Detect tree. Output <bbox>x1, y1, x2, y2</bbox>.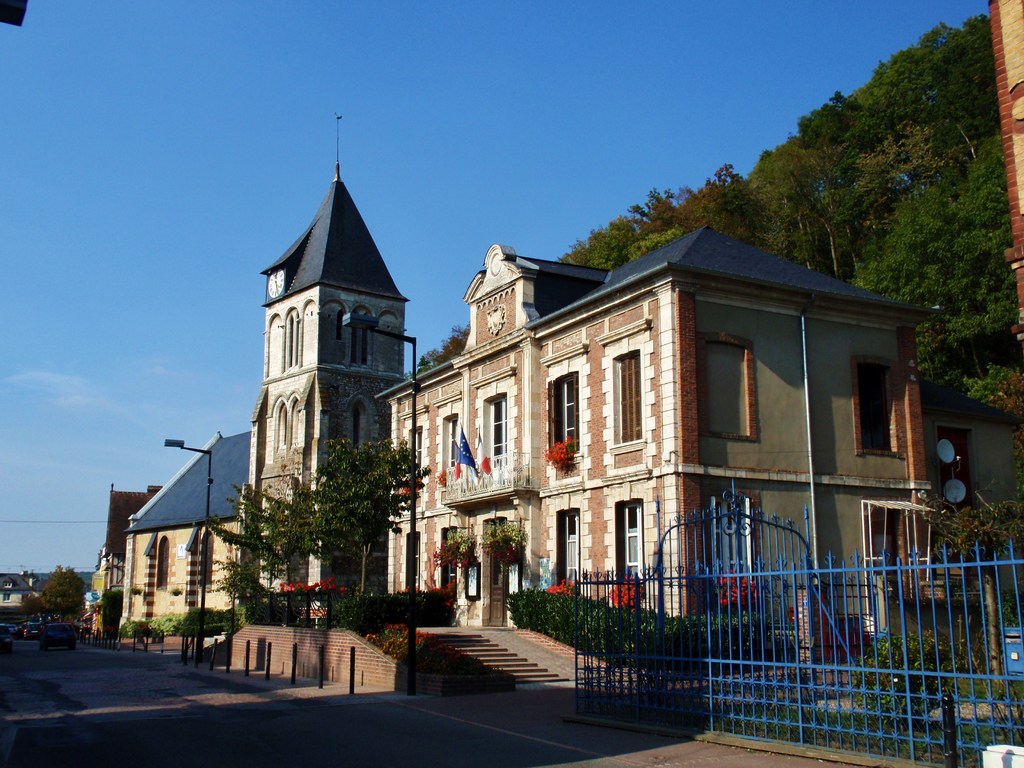
<bbox>292, 436, 436, 593</bbox>.
